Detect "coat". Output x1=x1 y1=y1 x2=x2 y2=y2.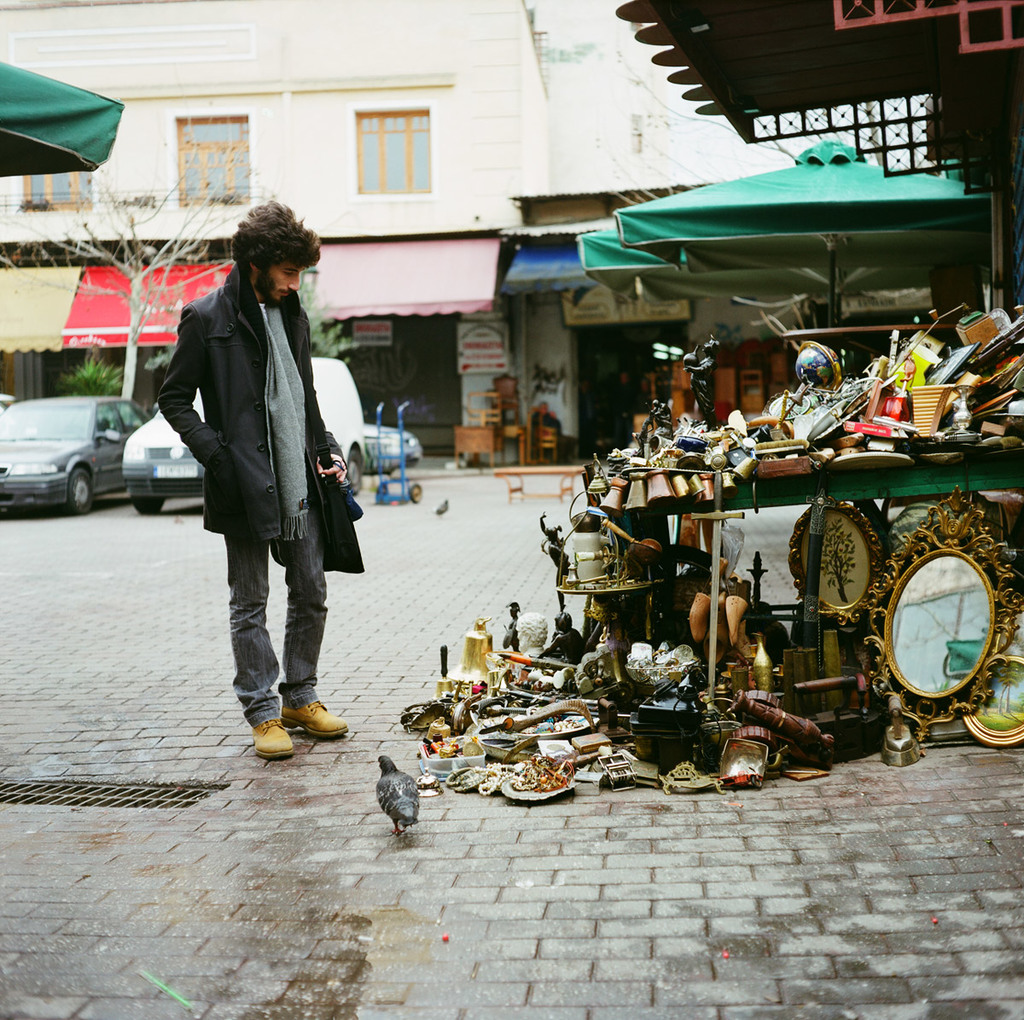
x1=161 y1=235 x2=348 y2=645.
